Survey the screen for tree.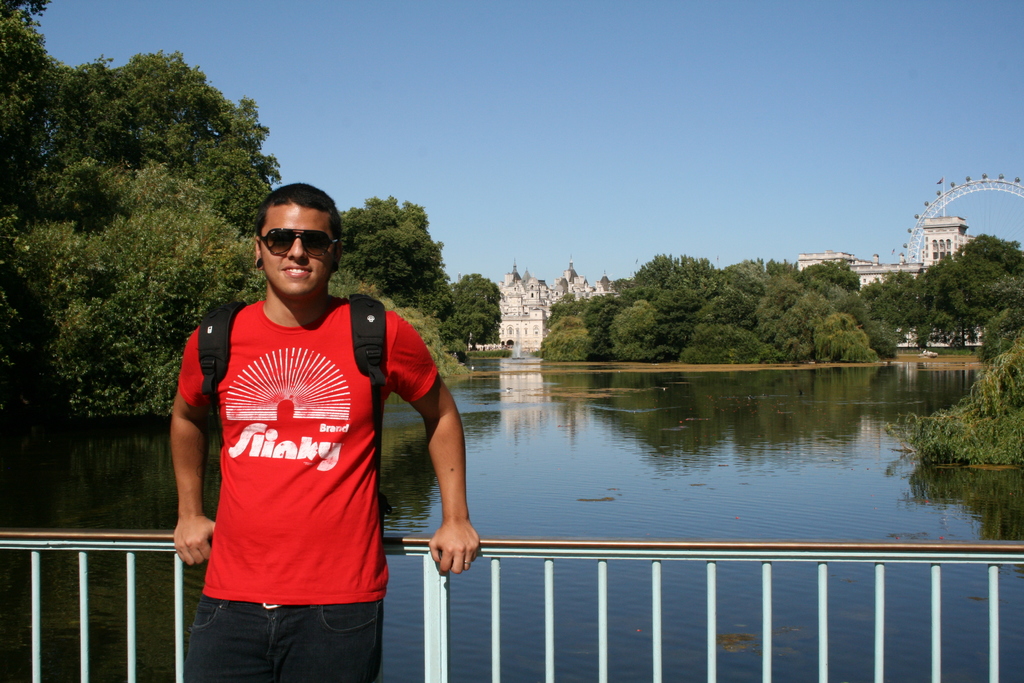
Survey found: [911,233,1011,336].
